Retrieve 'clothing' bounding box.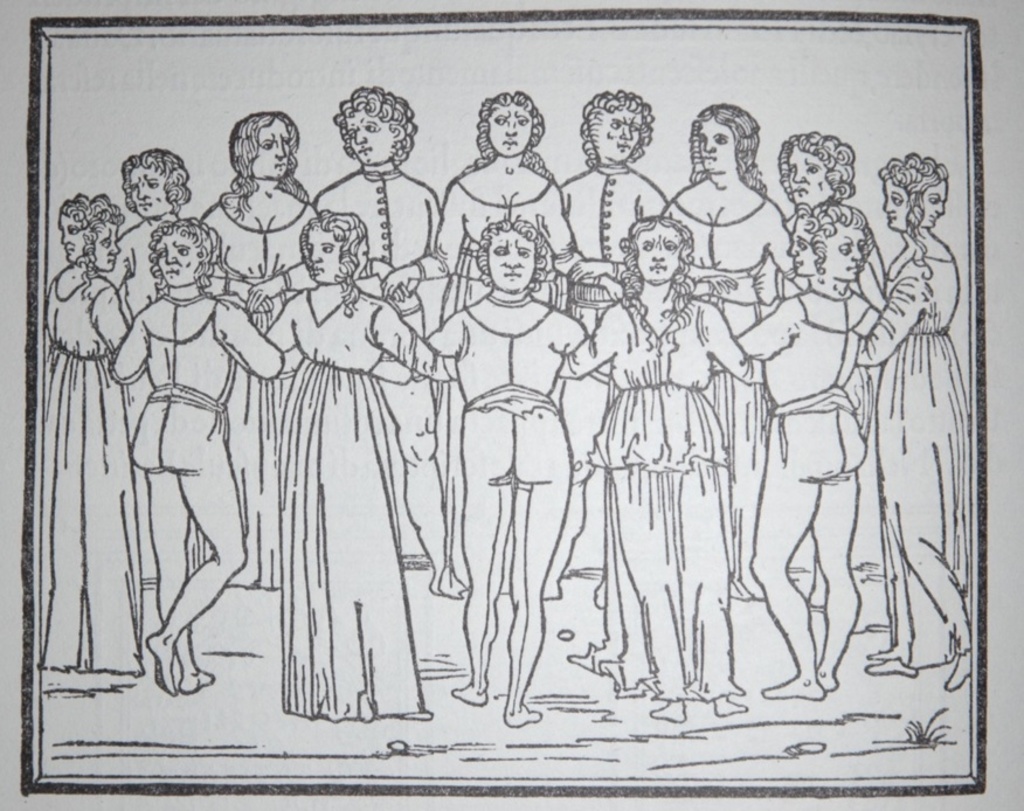
Bounding box: detection(201, 193, 328, 587).
